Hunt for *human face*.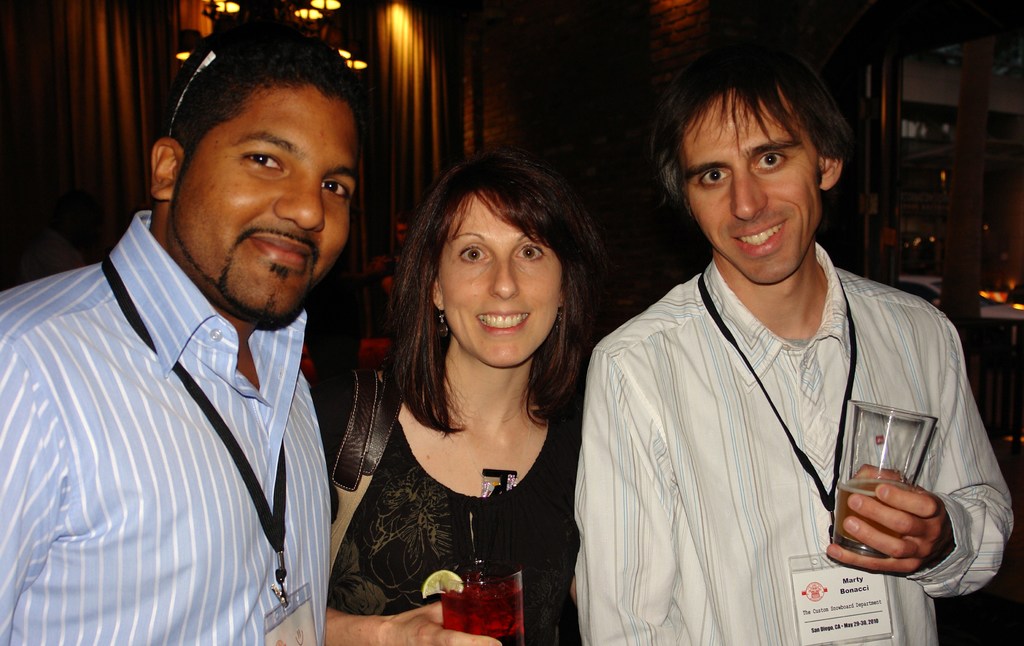
Hunted down at locate(680, 94, 819, 279).
